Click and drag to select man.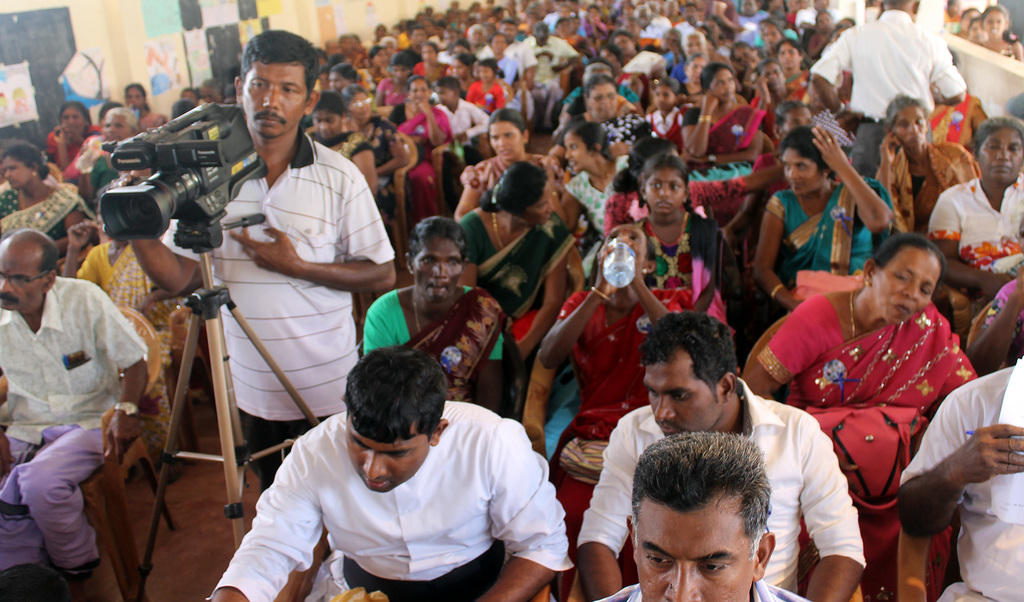
Selection: 577 313 867 600.
